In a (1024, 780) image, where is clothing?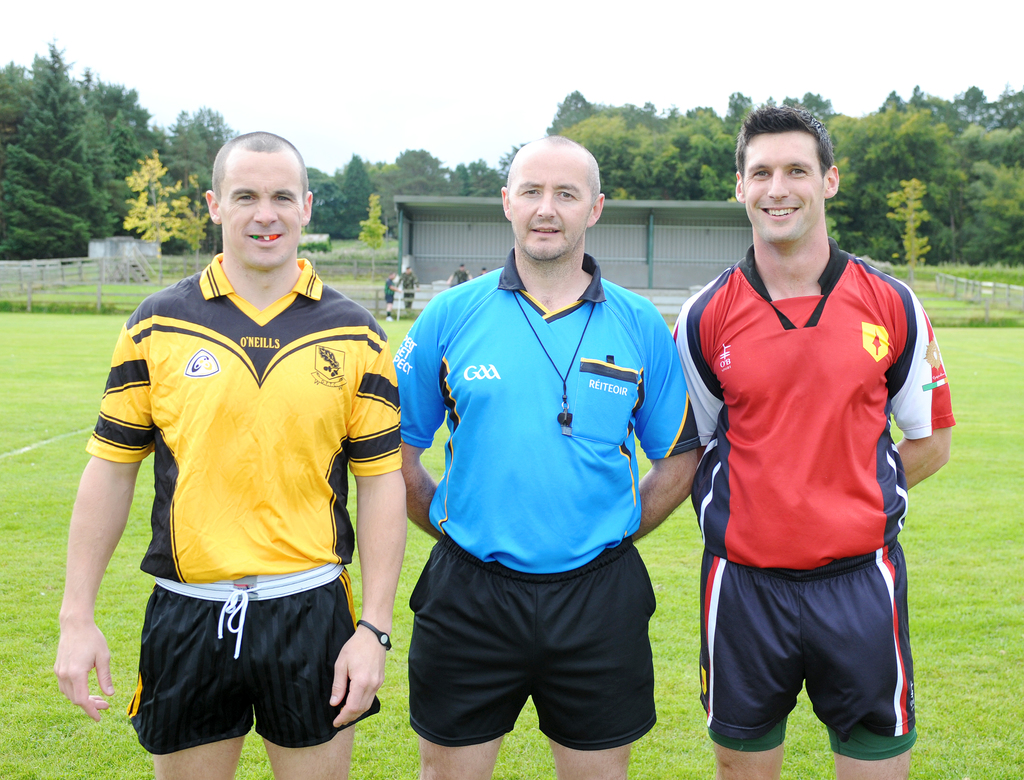
x1=383 y1=233 x2=709 y2=754.
